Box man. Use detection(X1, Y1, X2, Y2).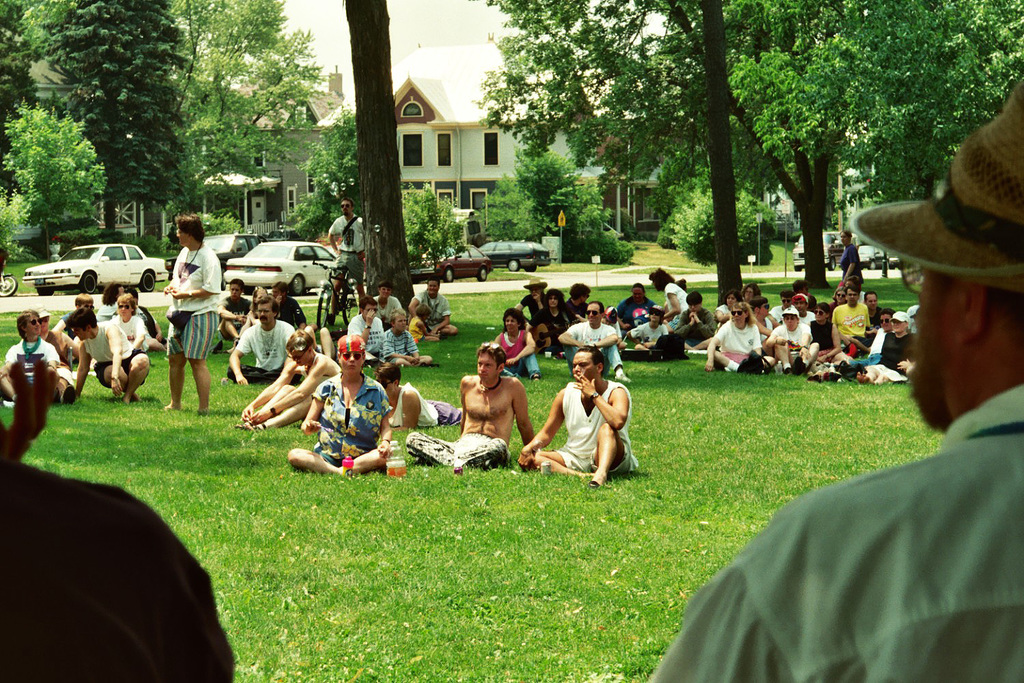
detection(408, 274, 457, 333).
